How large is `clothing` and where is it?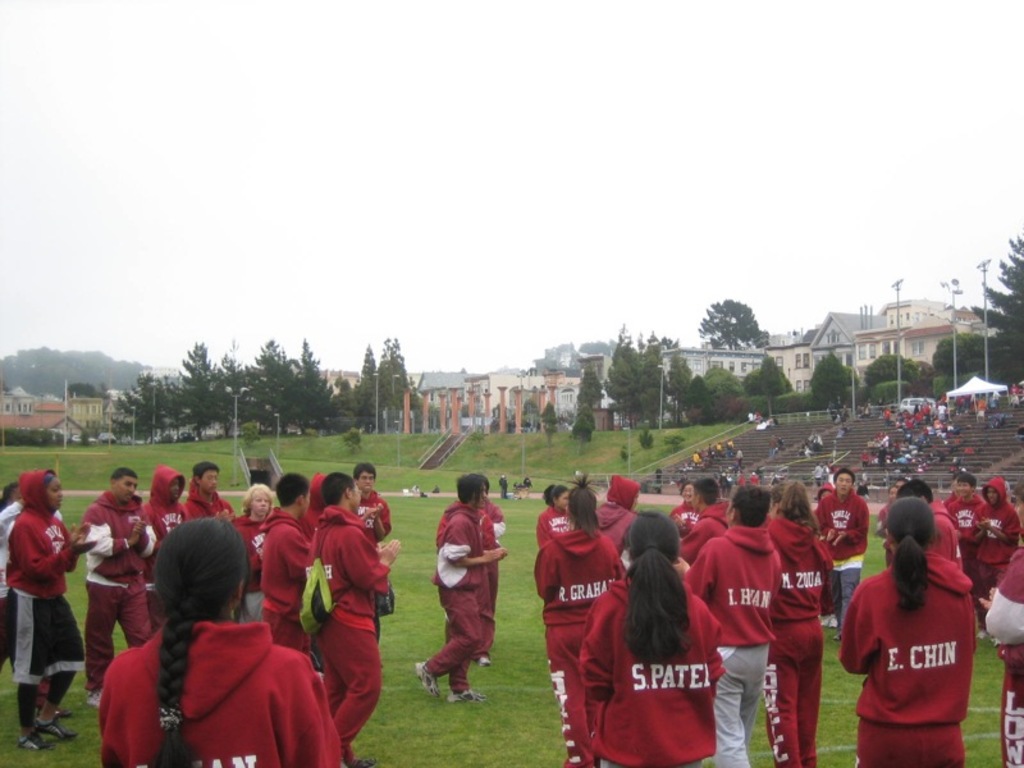
Bounding box: (x1=768, y1=515, x2=833, y2=767).
